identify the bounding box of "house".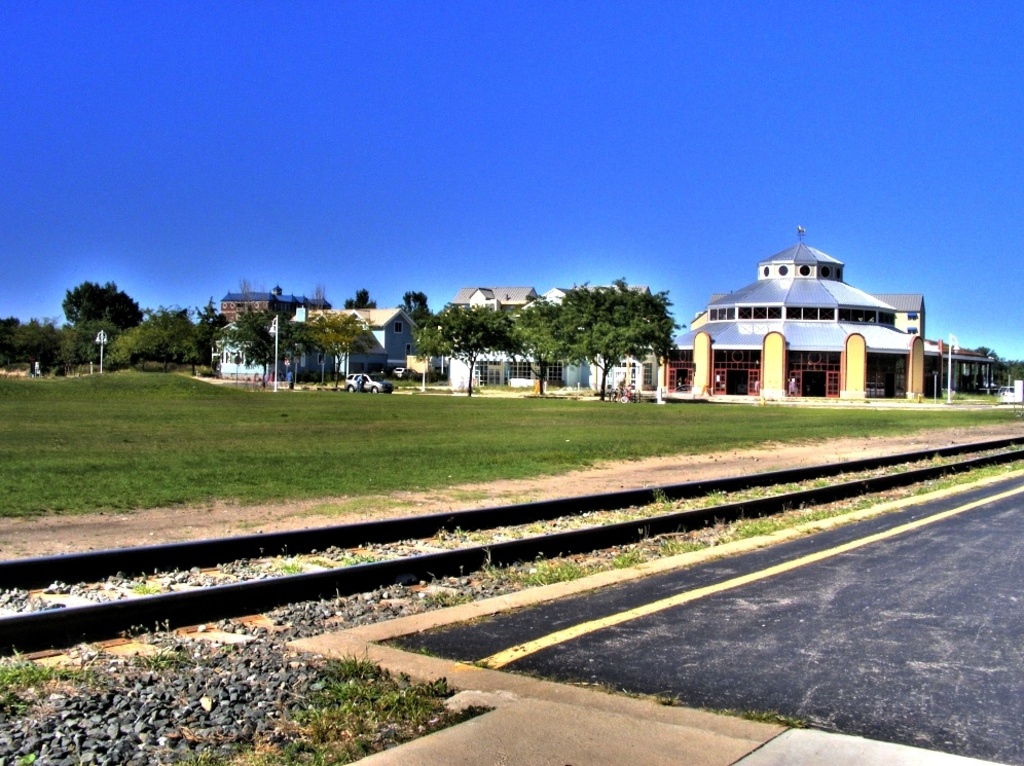
locate(261, 311, 417, 391).
